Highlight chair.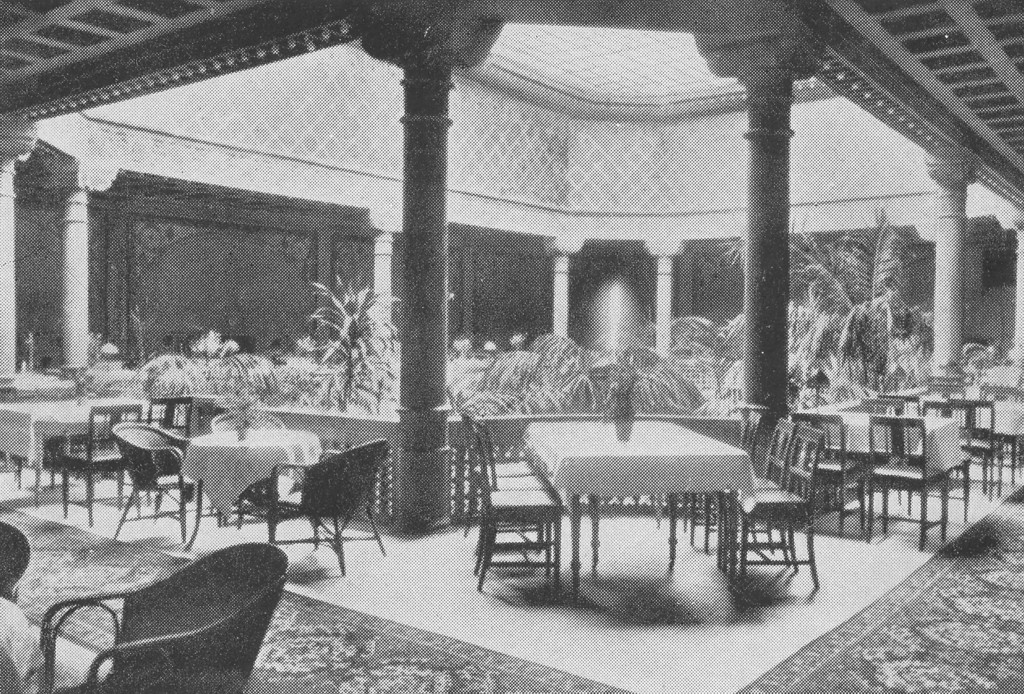
Highlighted region: detection(723, 428, 820, 588).
